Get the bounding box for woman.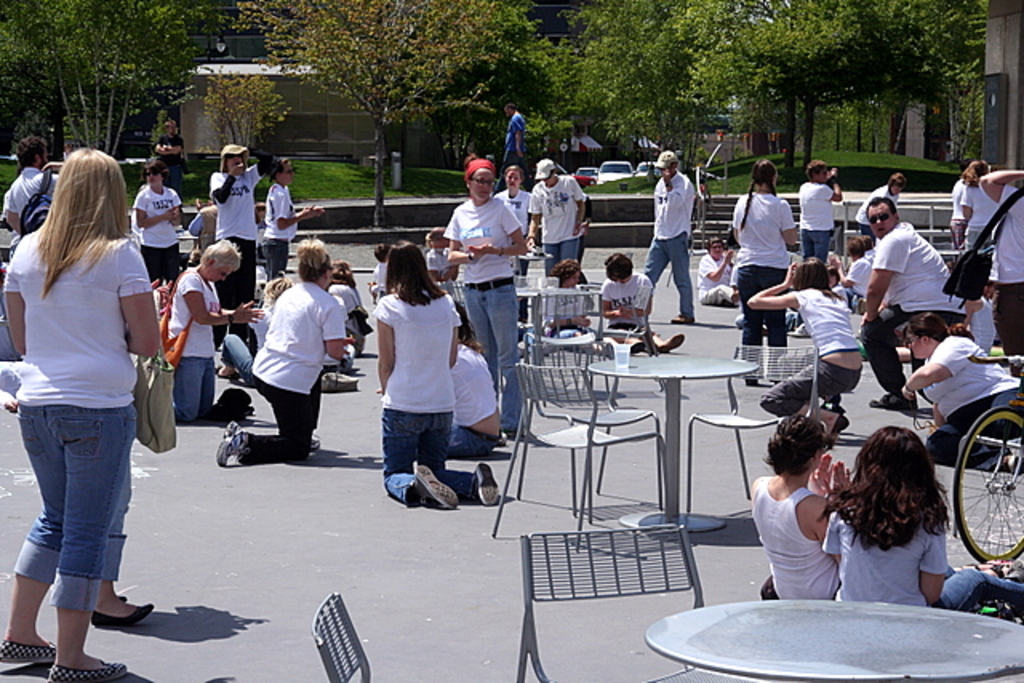
Rect(373, 240, 499, 513).
